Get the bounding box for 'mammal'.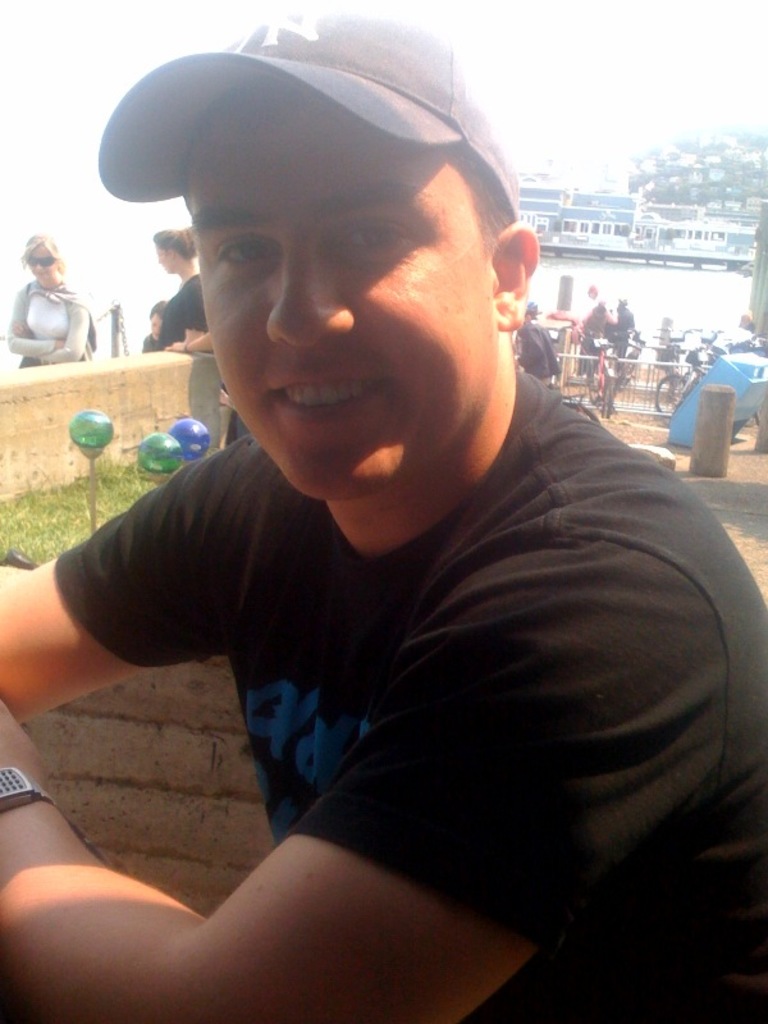
box(559, 280, 611, 379).
